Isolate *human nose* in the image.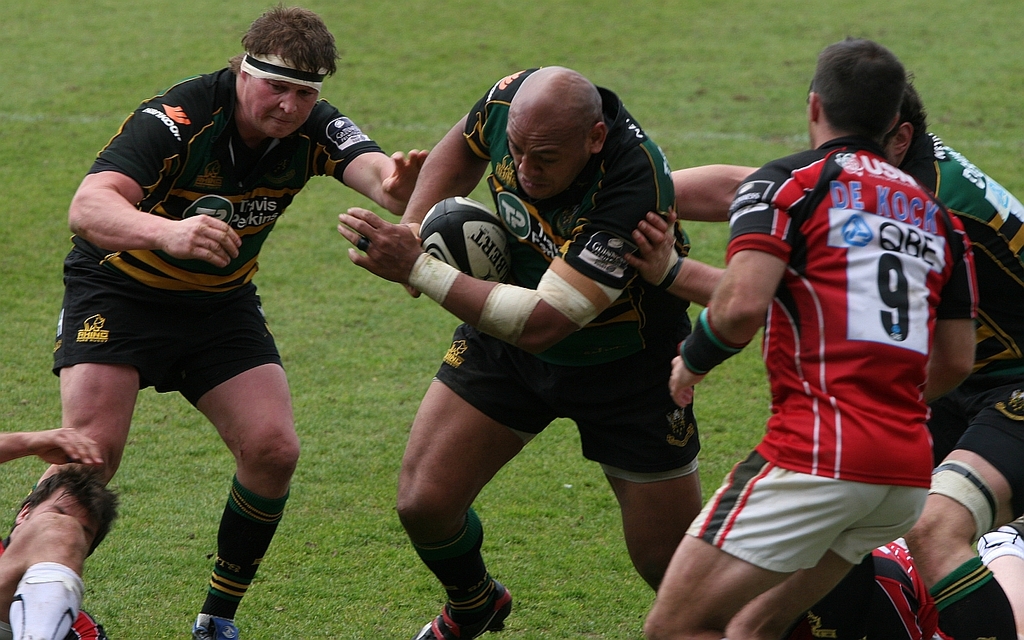
Isolated region: 515 155 539 178.
